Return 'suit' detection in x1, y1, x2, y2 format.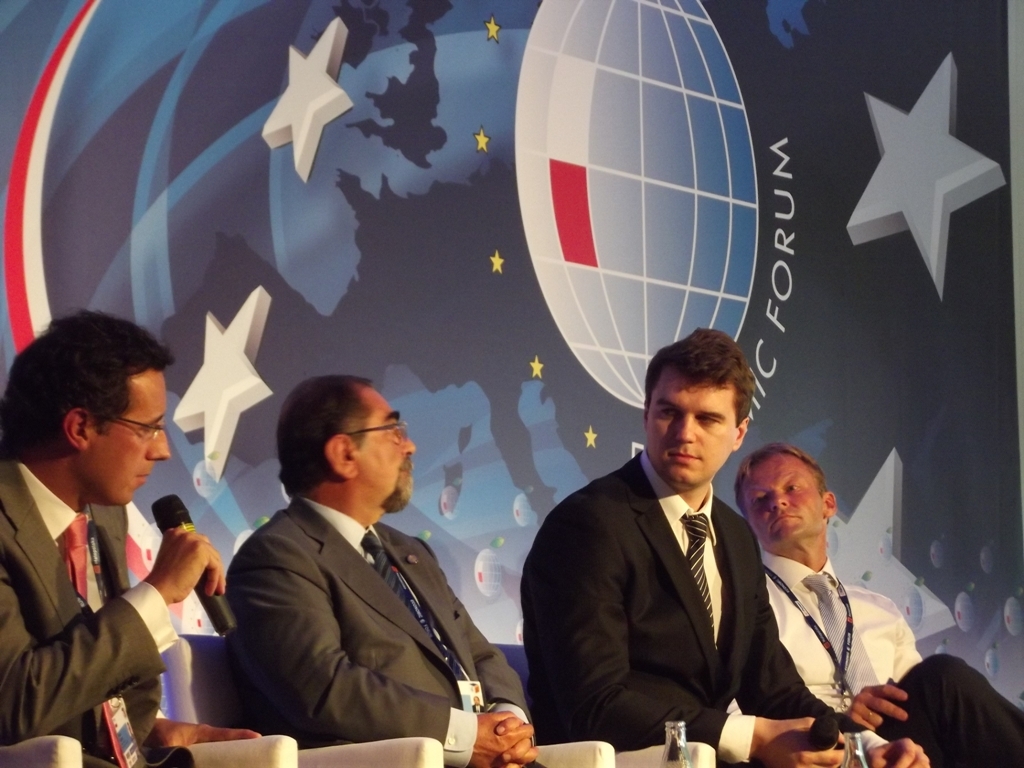
225, 484, 551, 767.
